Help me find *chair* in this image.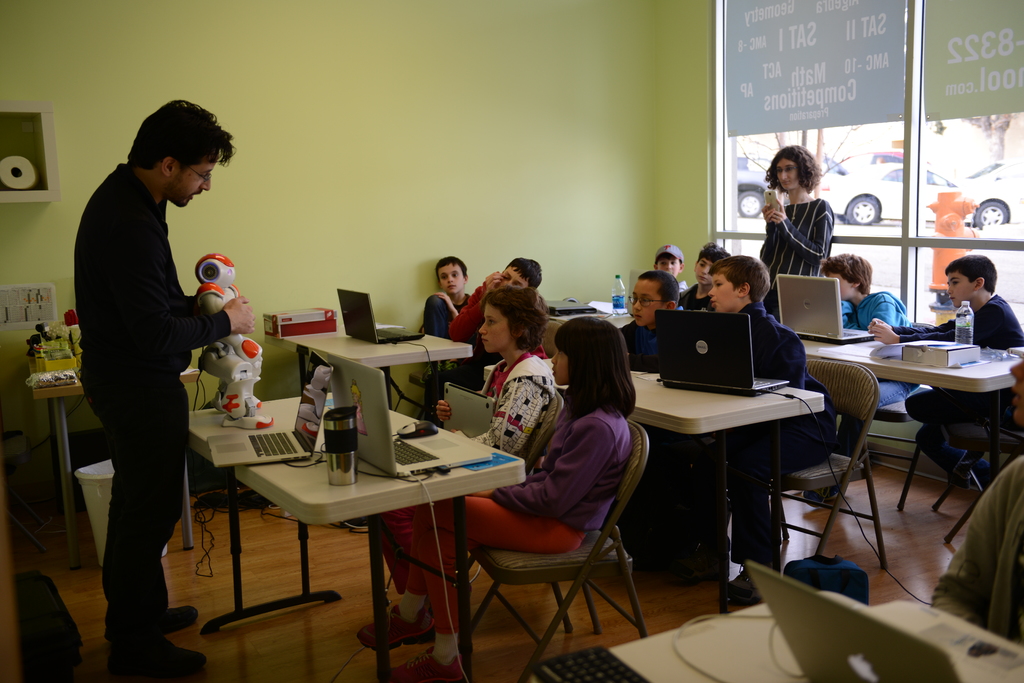
Found it: <box>764,357,887,570</box>.
